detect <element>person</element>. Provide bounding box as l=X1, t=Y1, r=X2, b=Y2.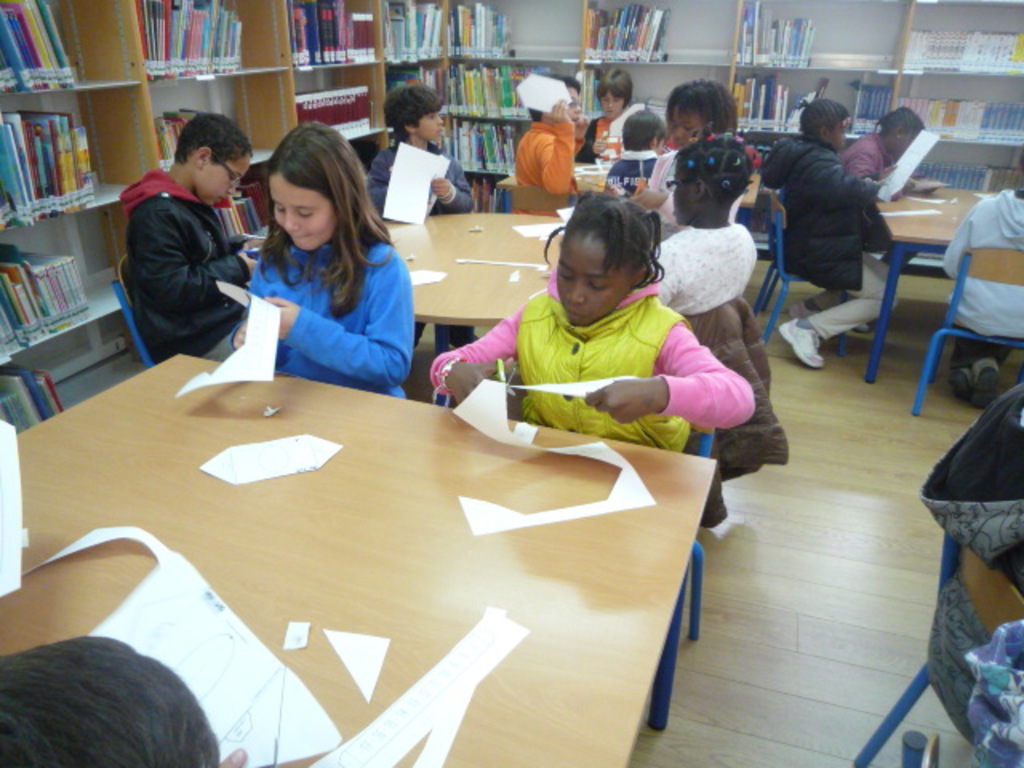
l=938, t=181, r=1022, b=405.
